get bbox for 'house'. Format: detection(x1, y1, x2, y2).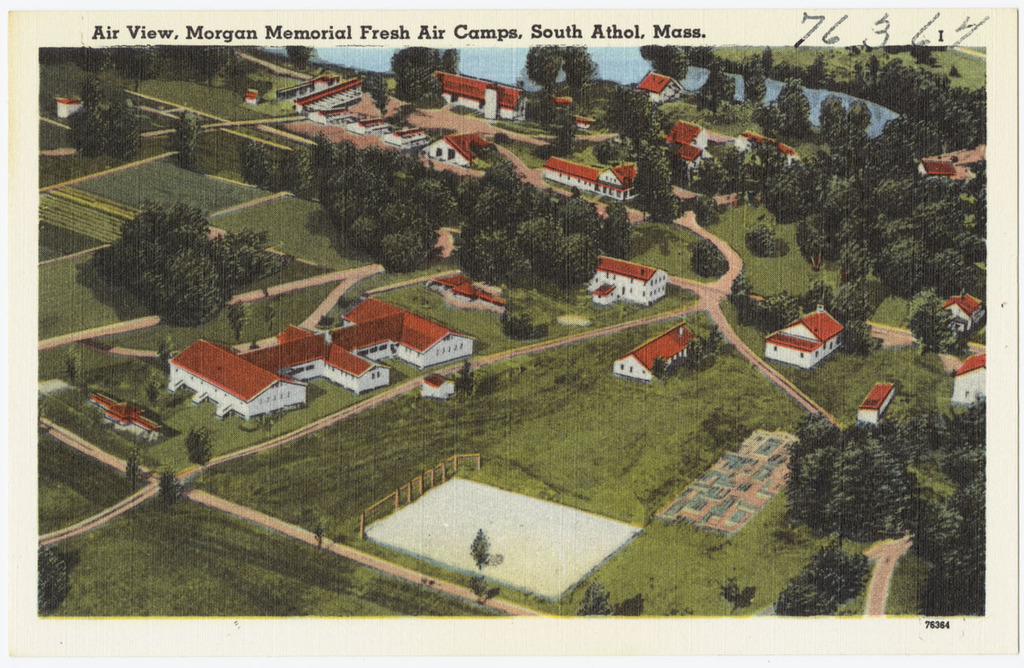
detection(302, 72, 378, 117).
